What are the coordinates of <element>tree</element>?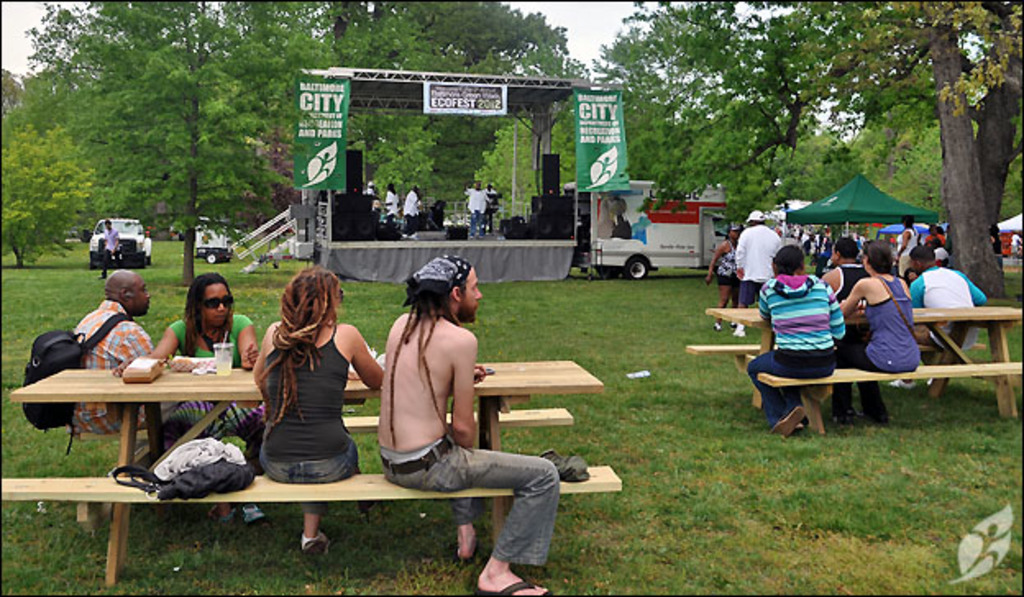
[x1=38, y1=36, x2=305, y2=257].
